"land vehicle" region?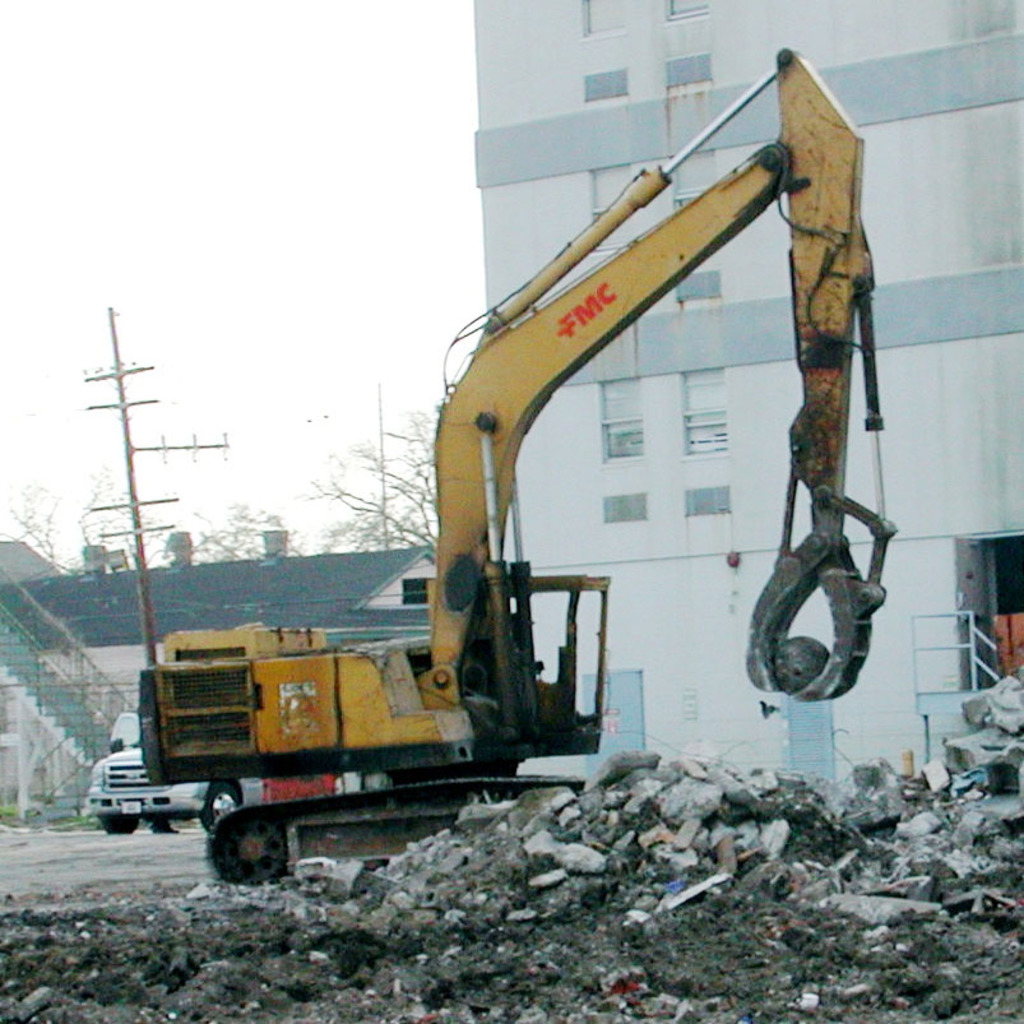
[108,117,918,870]
